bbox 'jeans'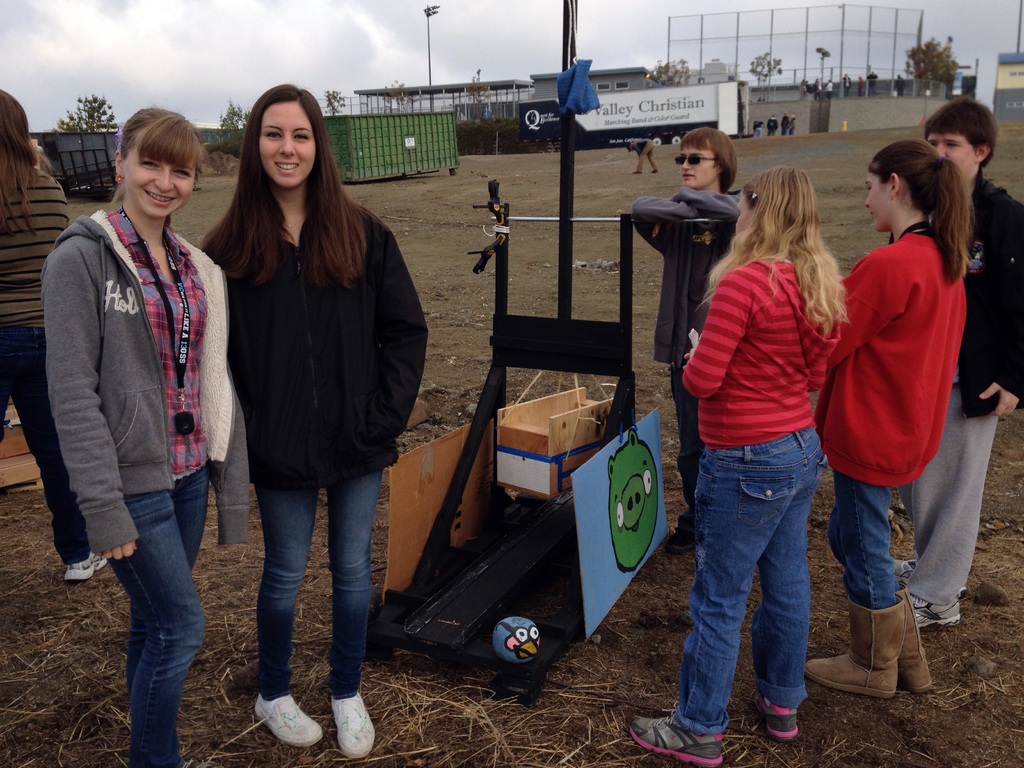
<bbox>259, 474, 373, 701</bbox>
